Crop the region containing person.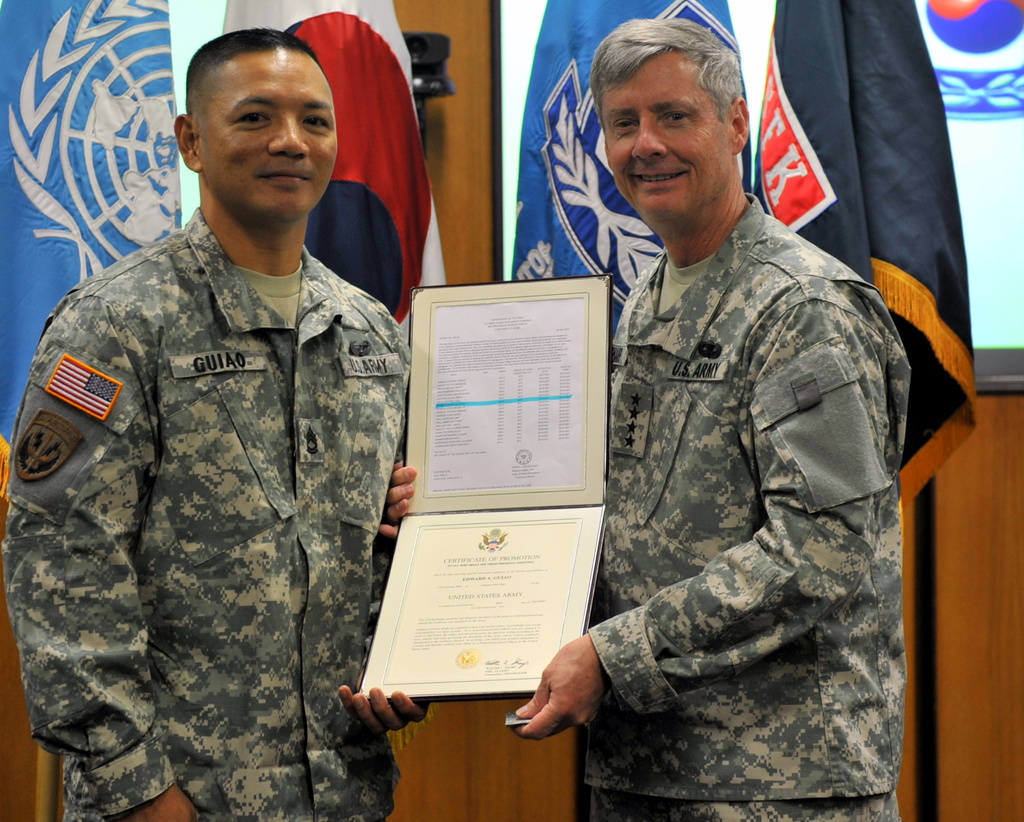
Crop region: <bbox>0, 12, 429, 821</bbox>.
